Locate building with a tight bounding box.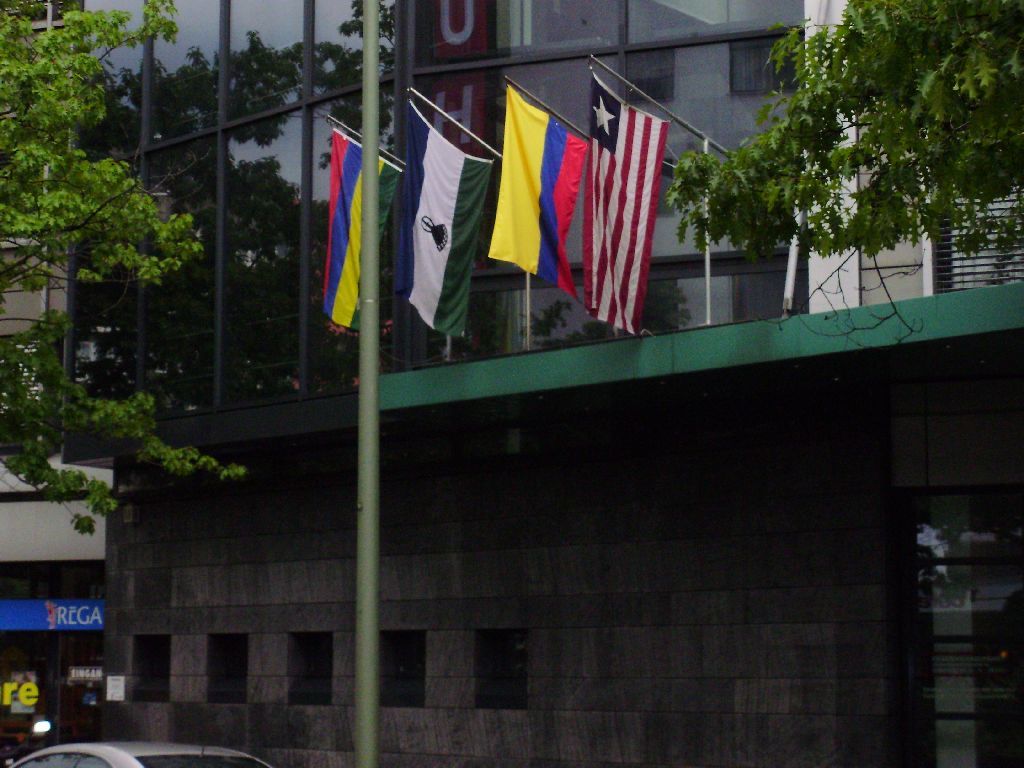
Rect(54, 0, 1023, 767).
